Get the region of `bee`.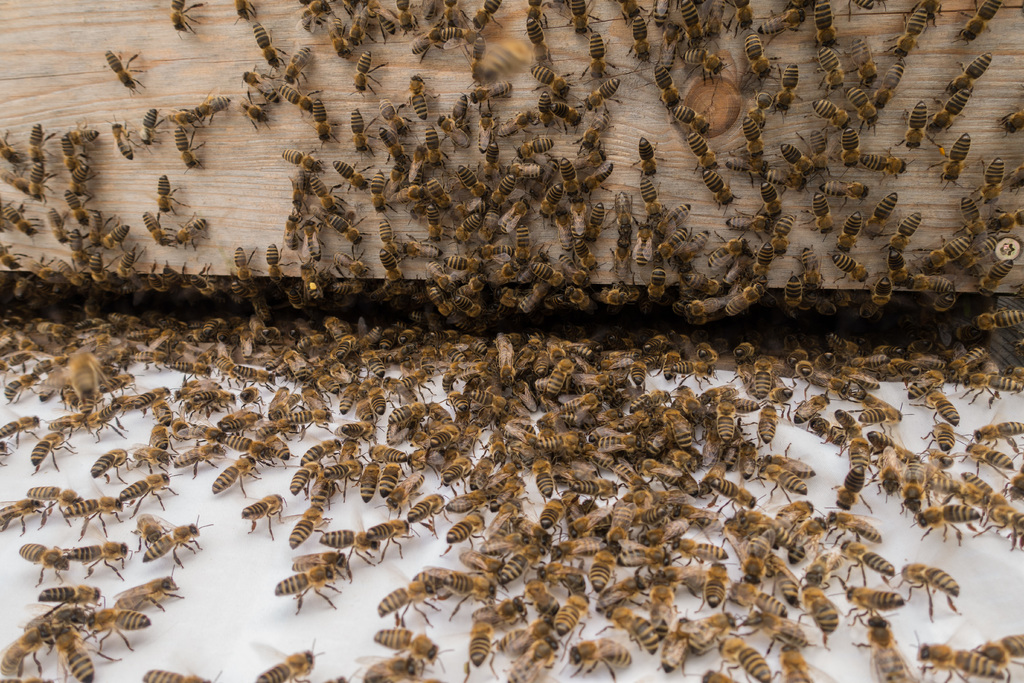
x1=107, y1=43, x2=147, y2=97.
